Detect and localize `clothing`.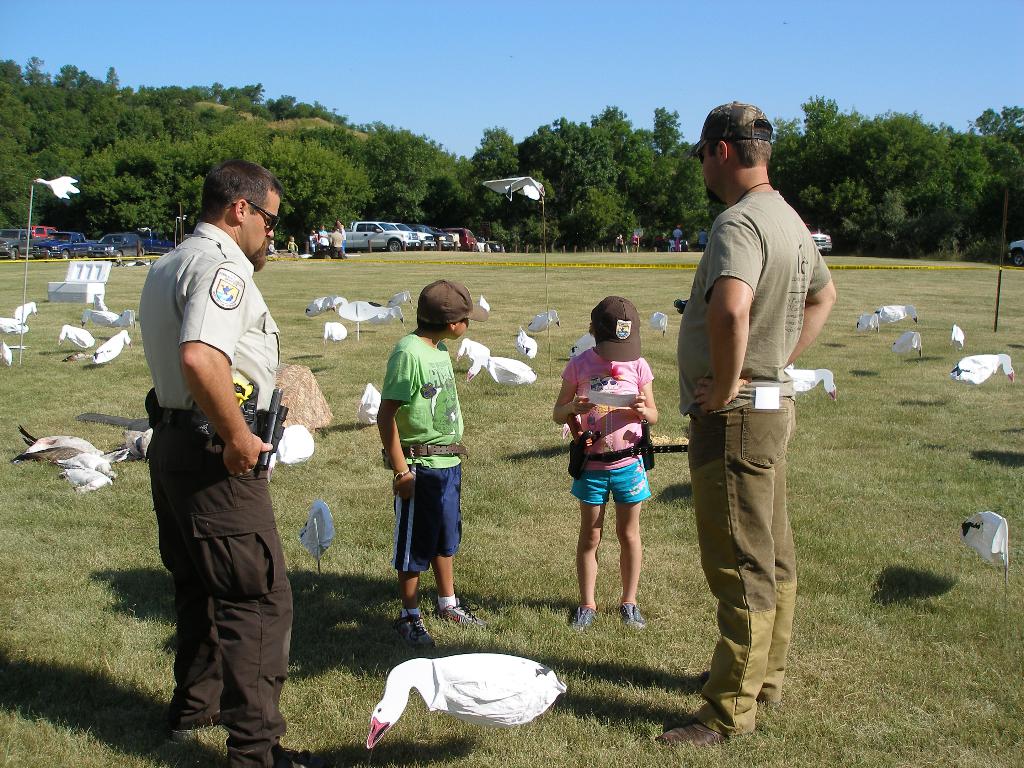
Localized at <box>385,333,464,573</box>.
